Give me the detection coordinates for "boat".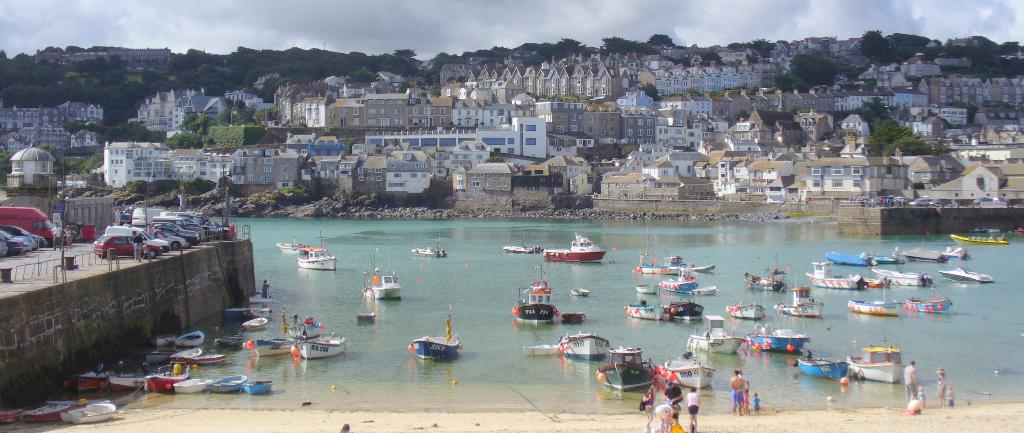
crop(560, 327, 605, 352).
